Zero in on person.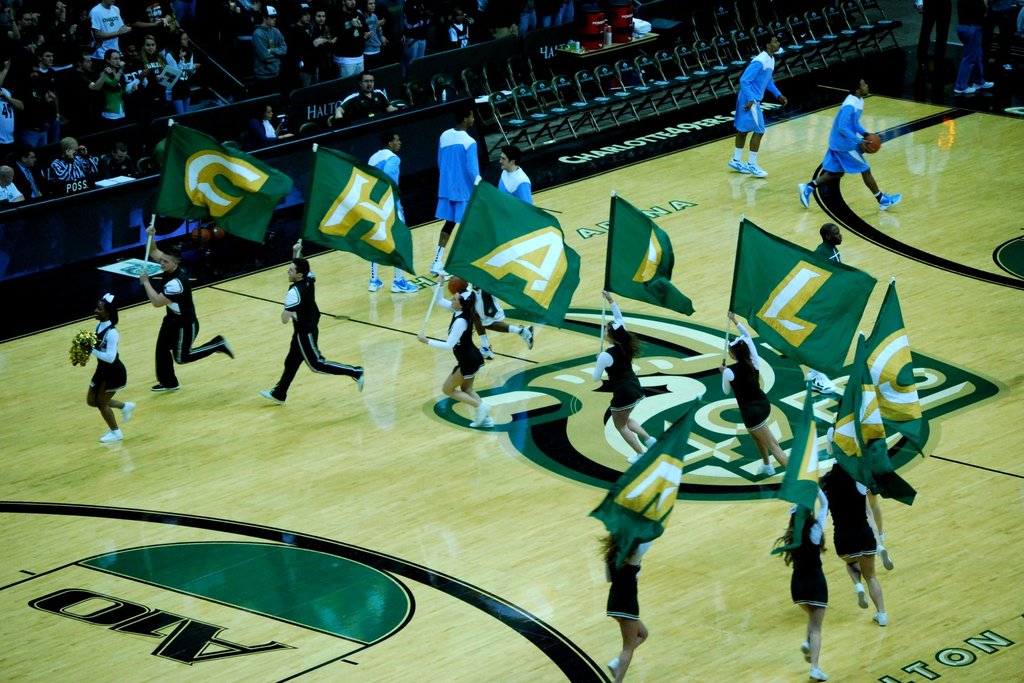
Zeroed in: Rect(983, 0, 1023, 74).
